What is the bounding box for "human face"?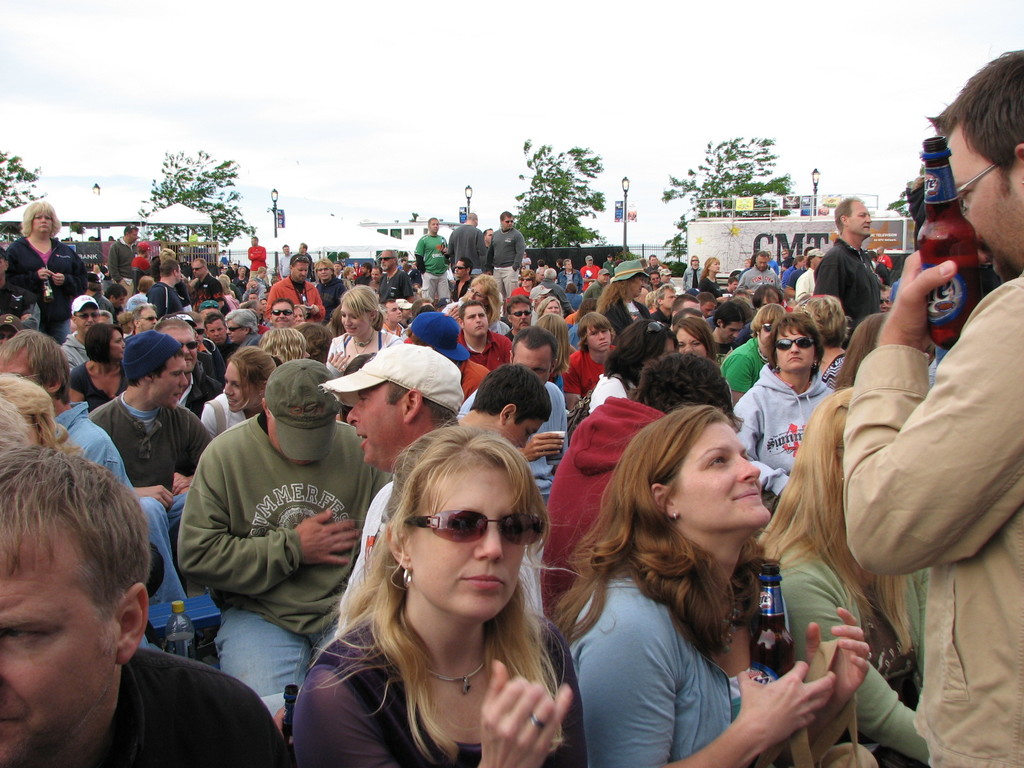
box=[944, 125, 1023, 282].
